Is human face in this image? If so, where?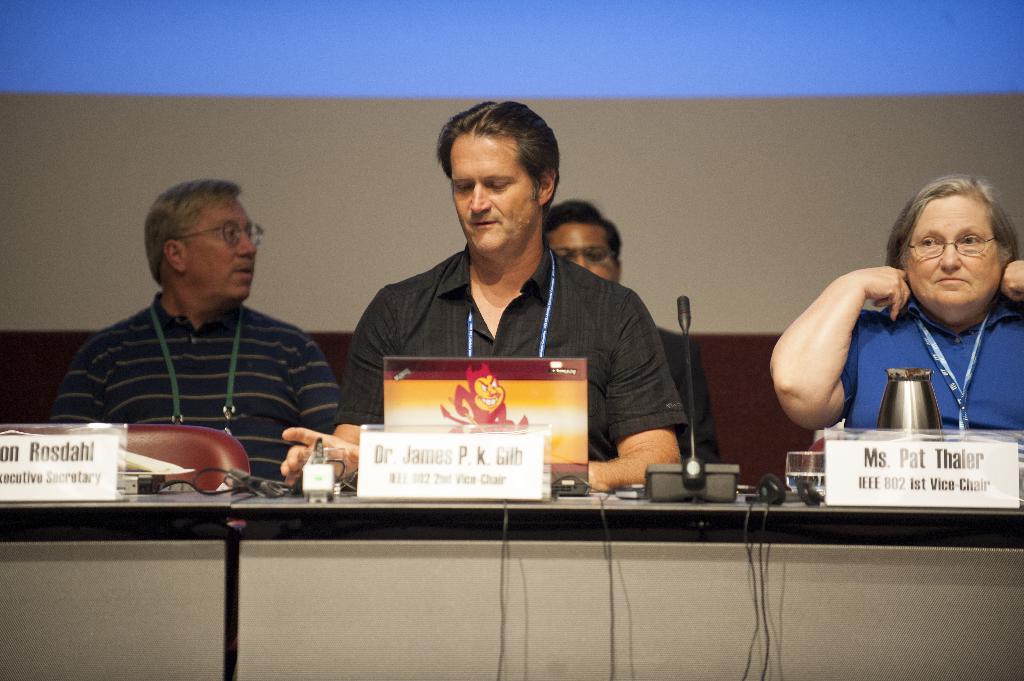
Yes, at (x1=182, y1=207, x2=259, y2=305).
